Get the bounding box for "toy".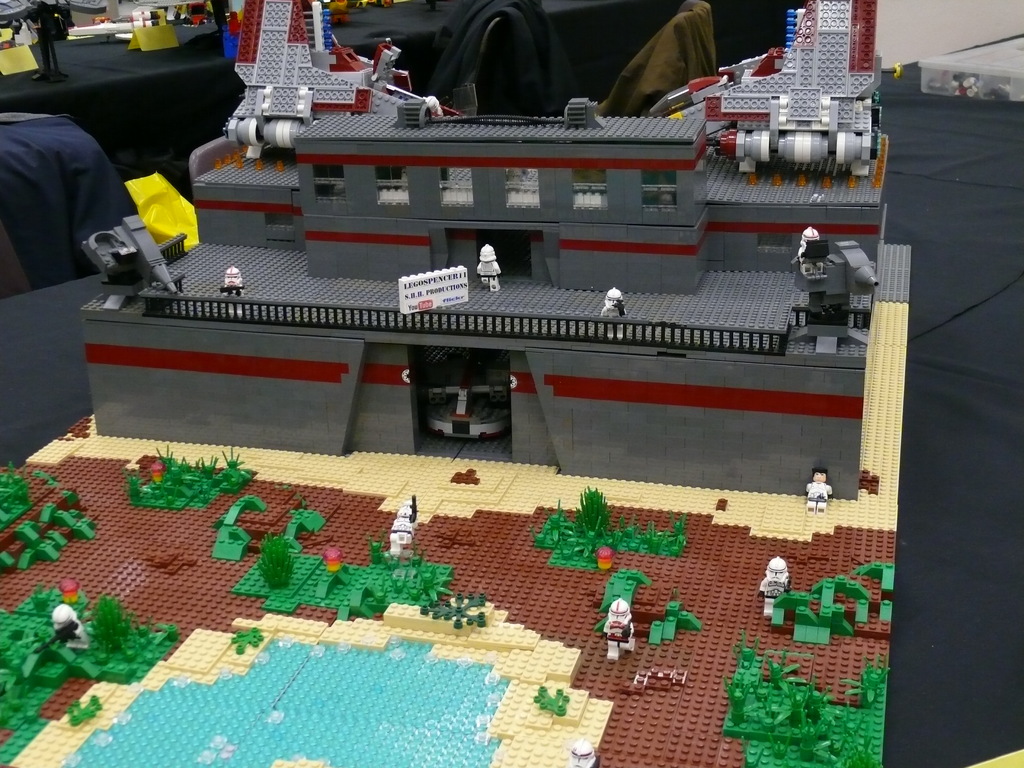
rect(209, 487, 267, 561).
